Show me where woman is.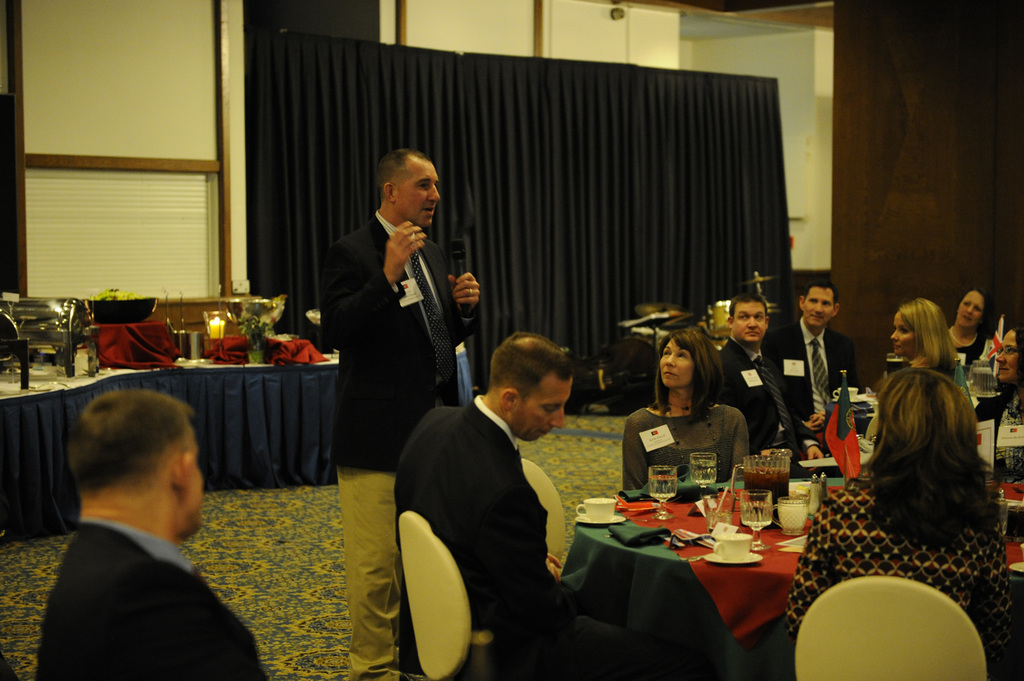
woman is at 795:313:1023:632.
